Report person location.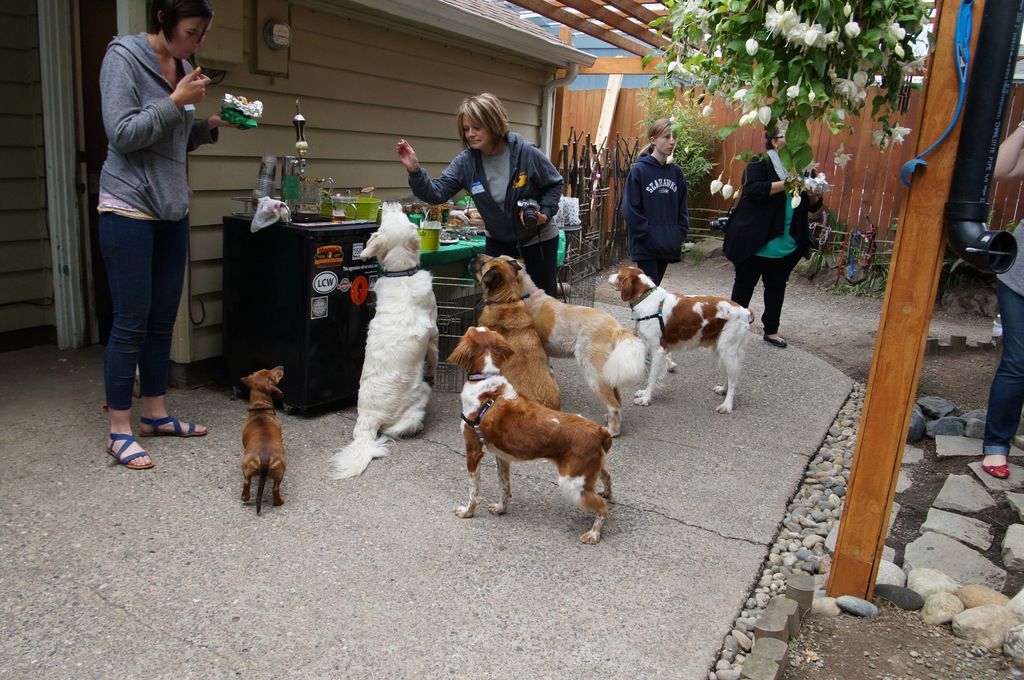
Report: {"x1": 981, "y1": 224, "x2": 1023, "y2": 480}.
